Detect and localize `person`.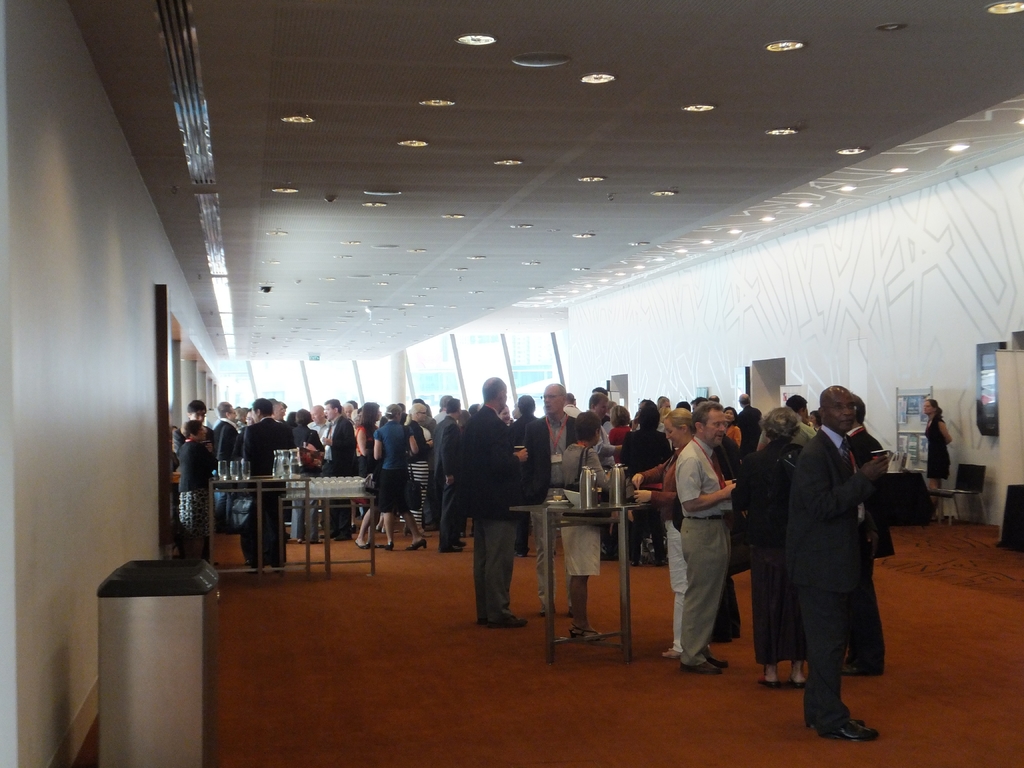
Localized at x1=925, y1=399, x2=956, y2=513.
